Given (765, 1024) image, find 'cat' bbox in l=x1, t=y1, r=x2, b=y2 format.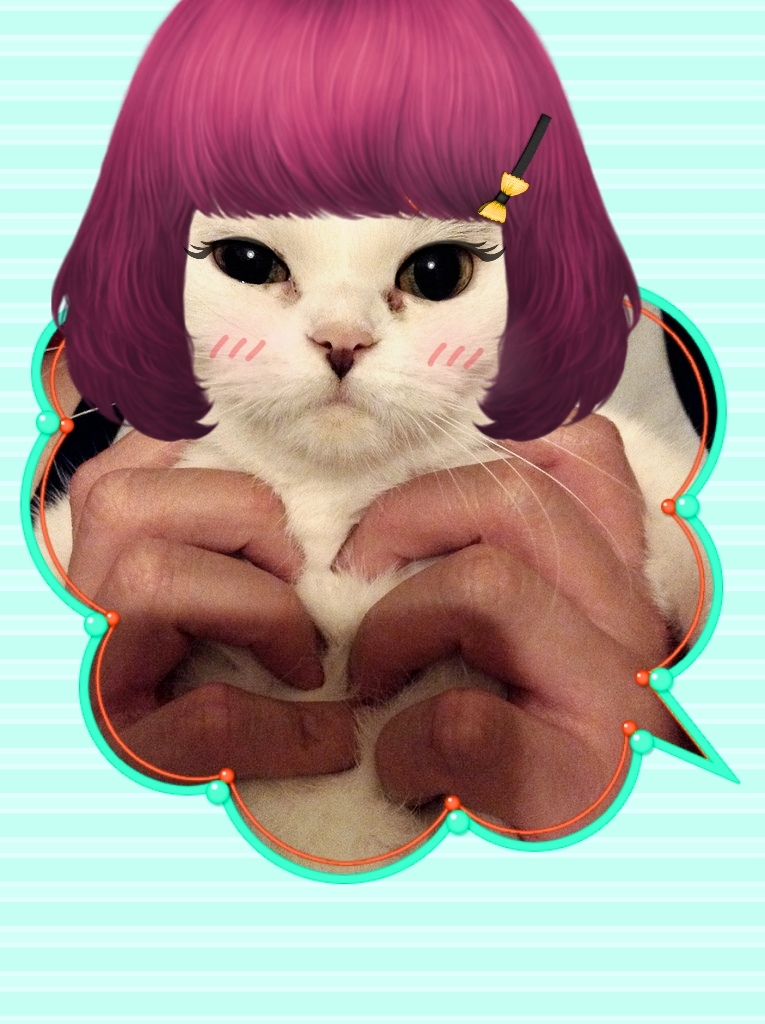
l=33, t=214, r=702, b=876.
